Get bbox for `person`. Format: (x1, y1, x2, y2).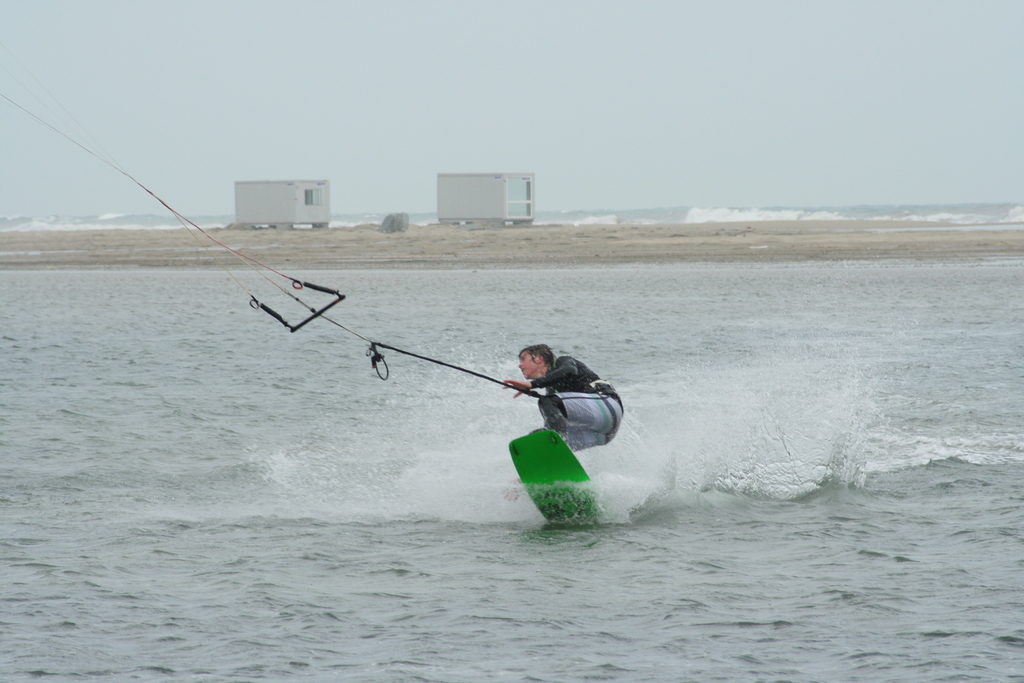
(507, 344, 621, 452).
